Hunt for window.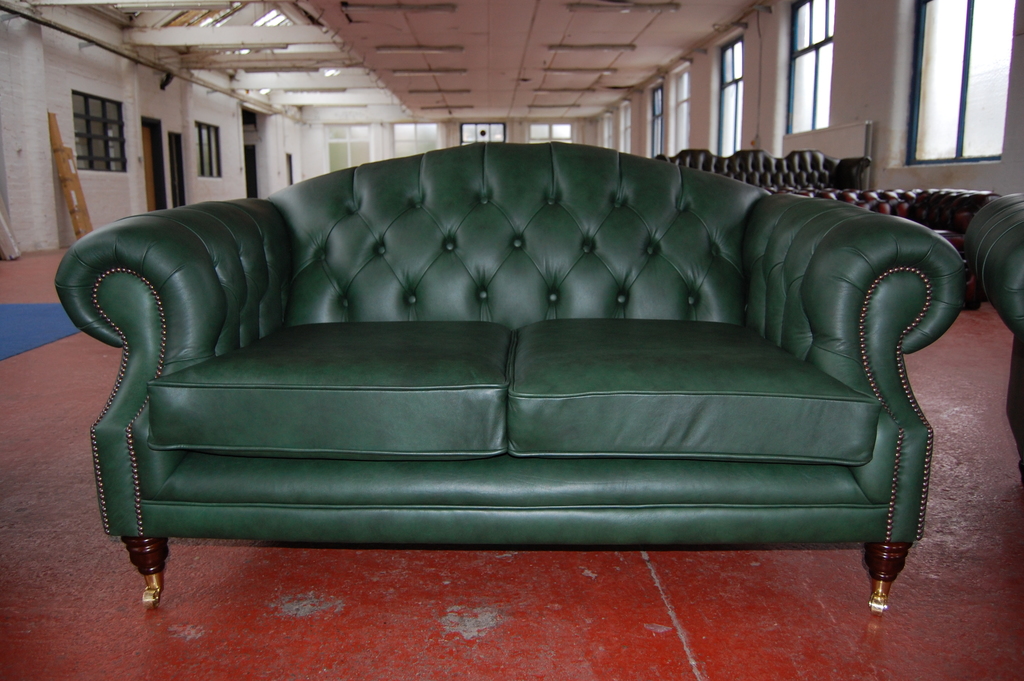
Hunted down at <bbox>616, 104, 631, 151</bbox>.
